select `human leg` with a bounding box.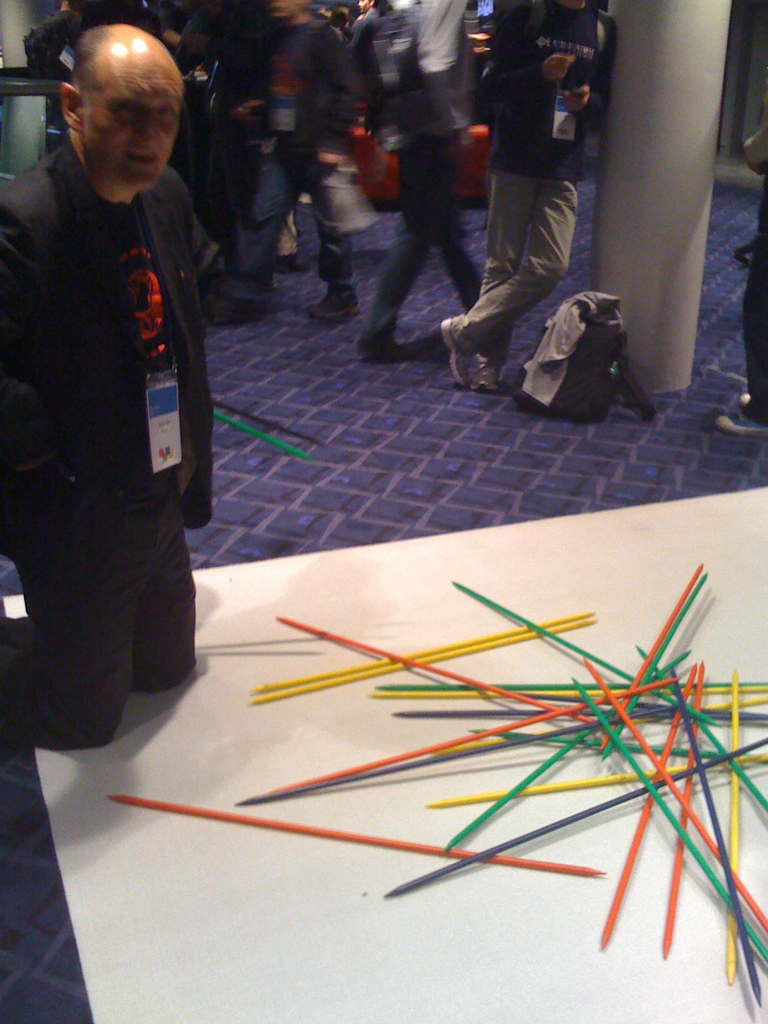
[x1=481, y1=161, x2=537, y2=383].
